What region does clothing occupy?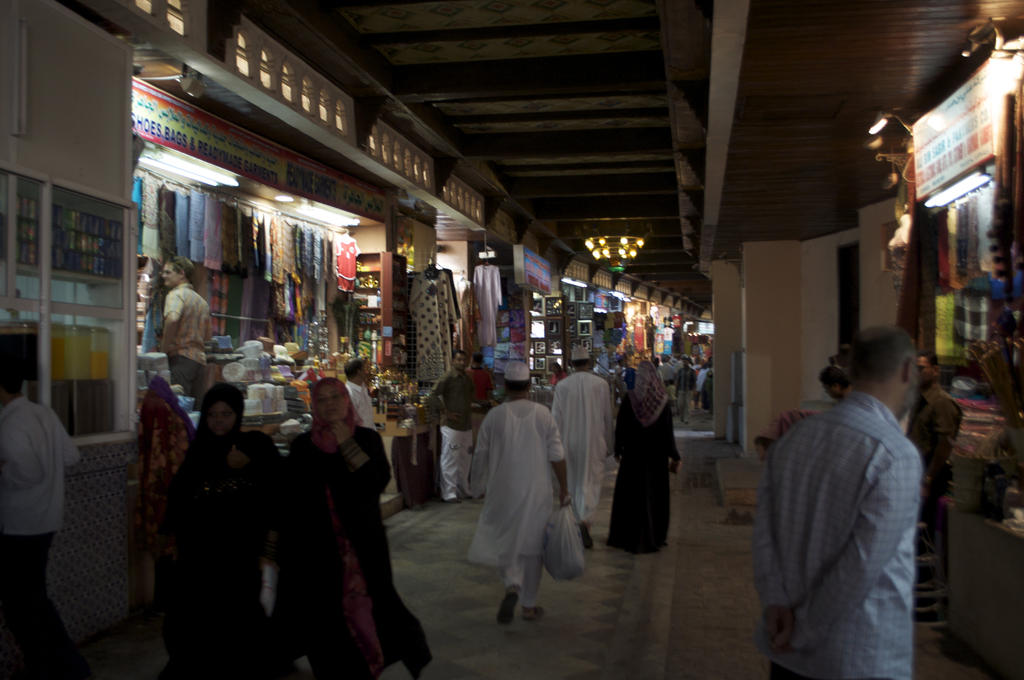
<box>600,401,691,549</box>.
